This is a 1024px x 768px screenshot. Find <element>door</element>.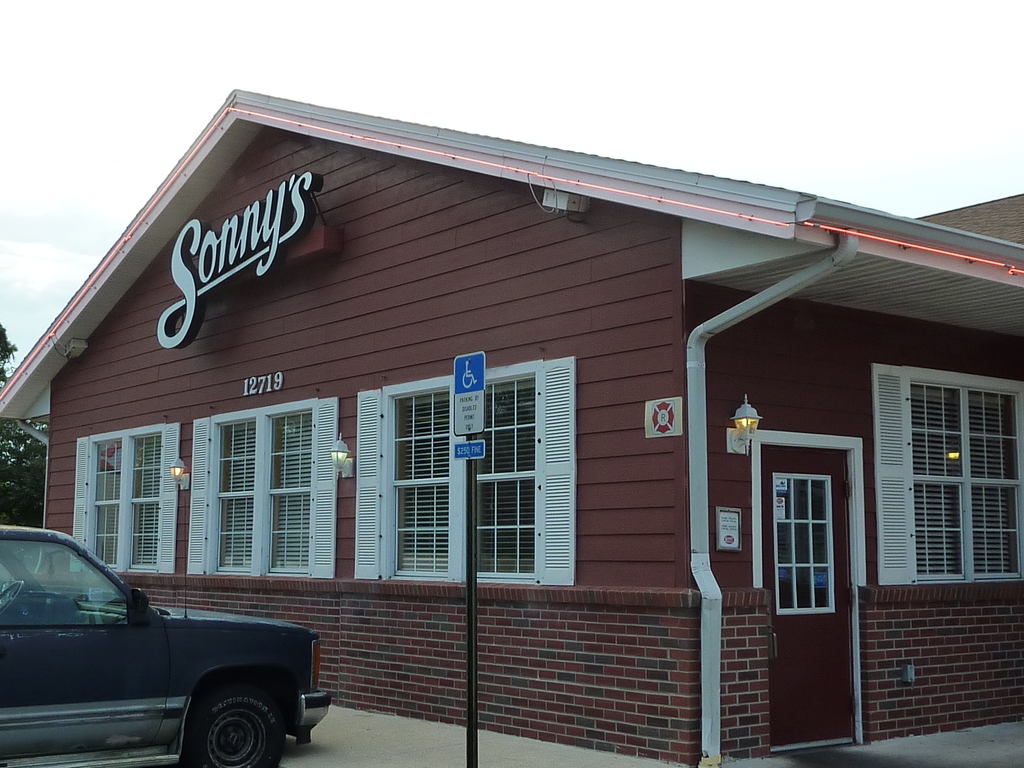
Bounding box: BBox(771, 429, 857, 671).
